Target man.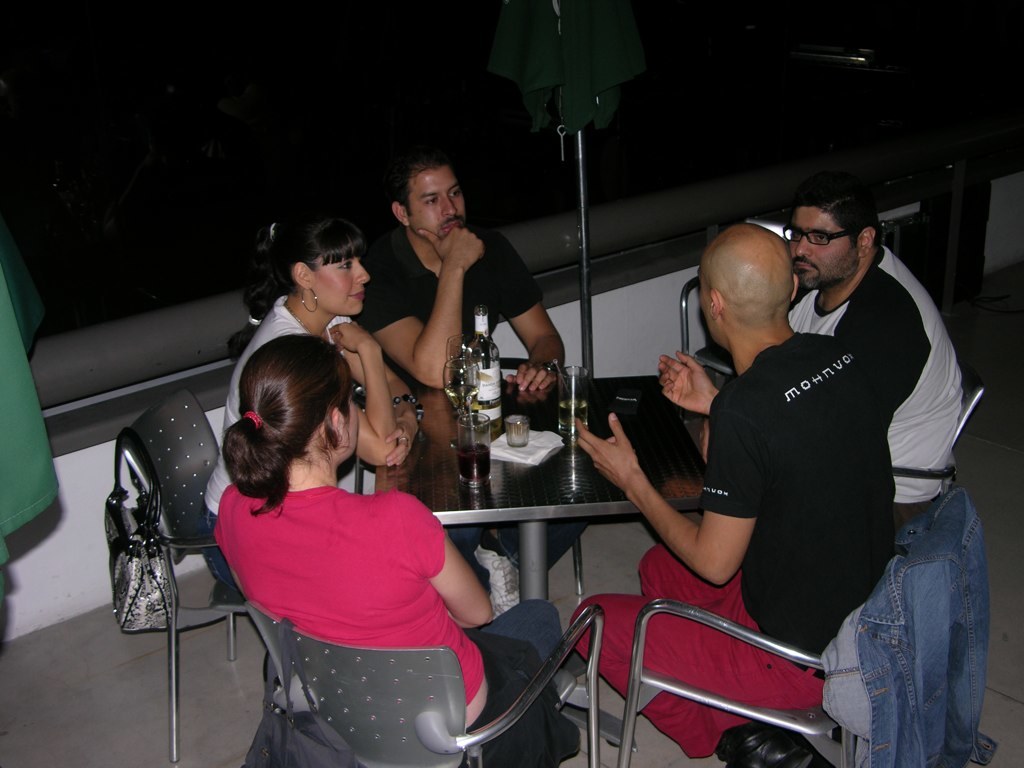
Target region: <region>568, 224, 896, 767</region>.
